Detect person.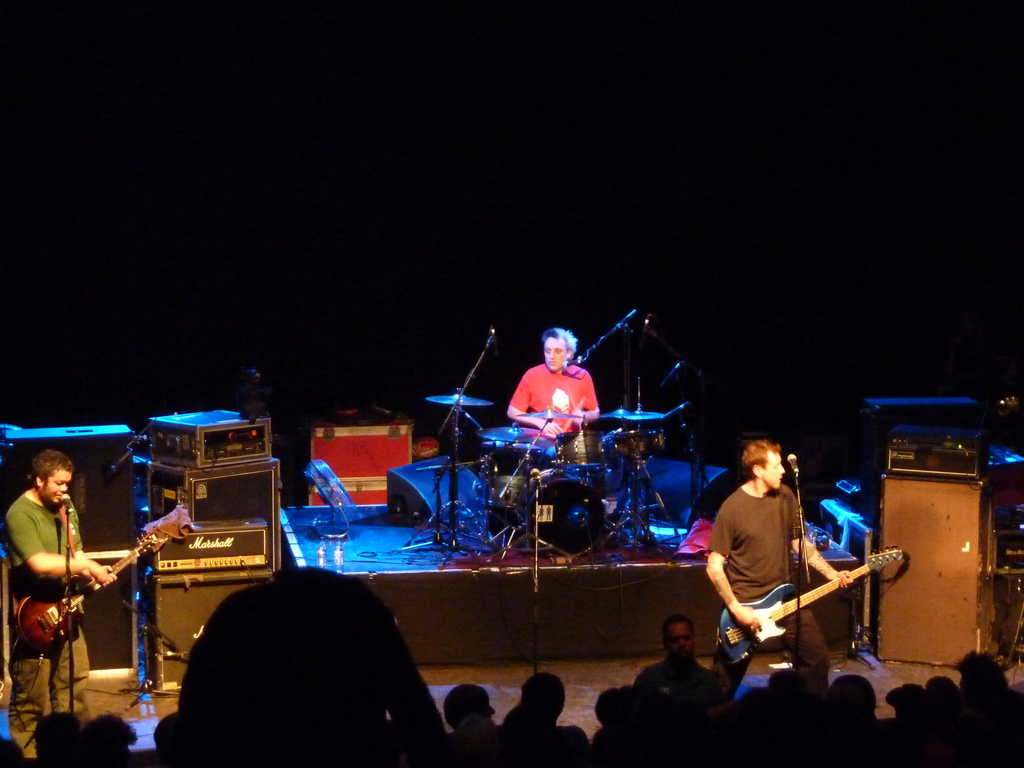
Detected at rect(521, 334, 604, 454).
